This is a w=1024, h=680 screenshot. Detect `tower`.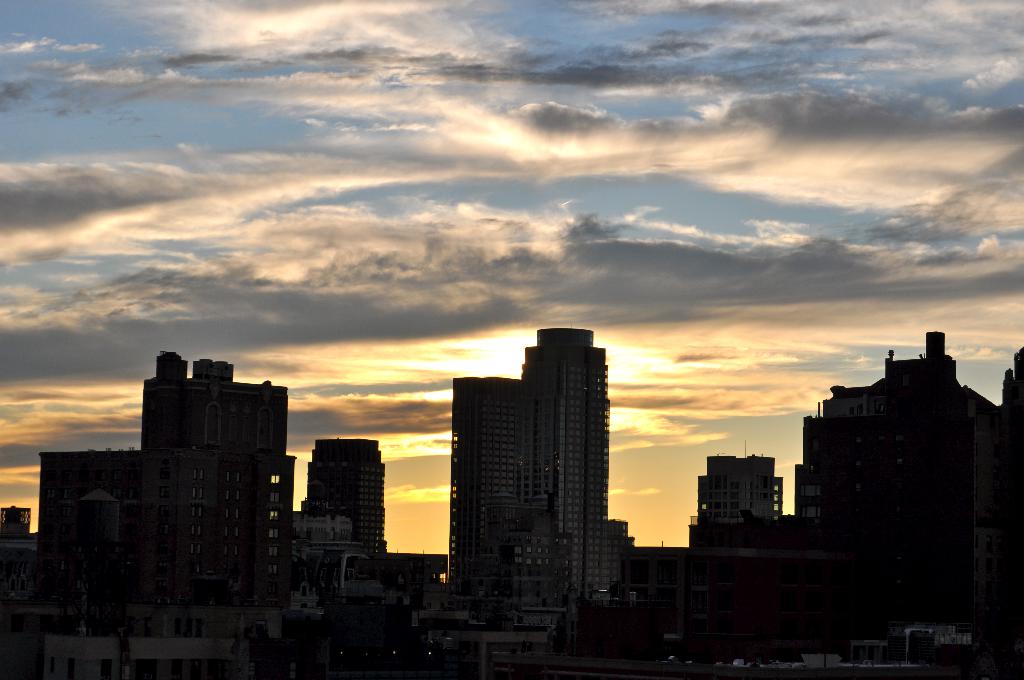
(left=442, top=373, right=520, bottom=620).
